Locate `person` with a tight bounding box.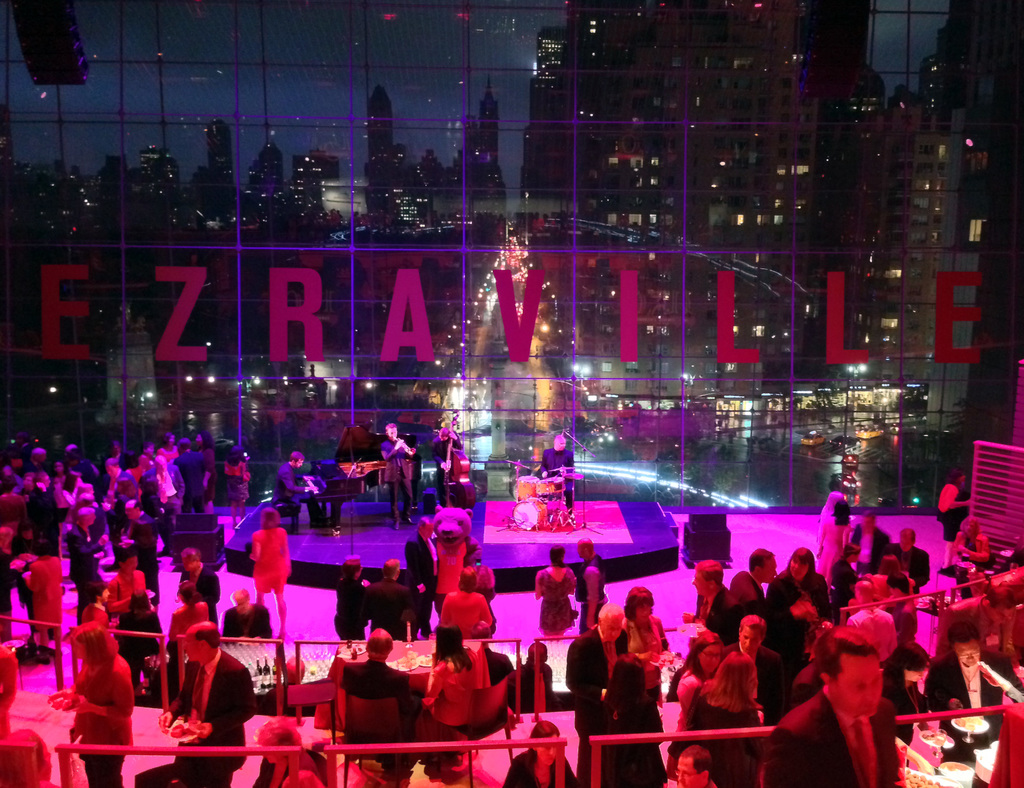
223, 589, 273, 642.
